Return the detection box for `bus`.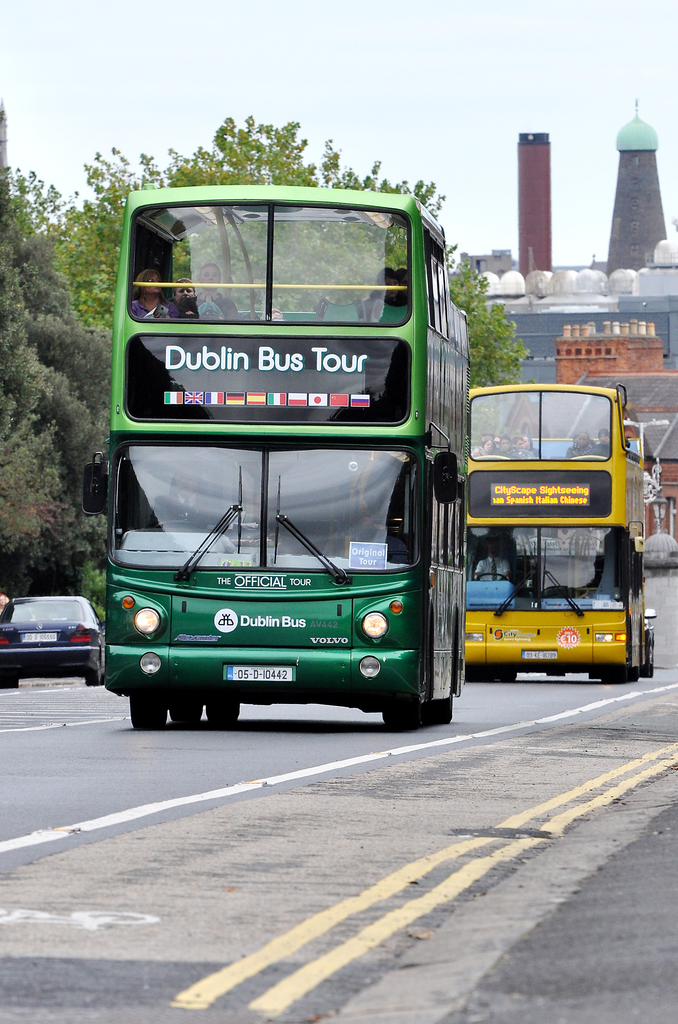
(83, 183, 476, 736).
